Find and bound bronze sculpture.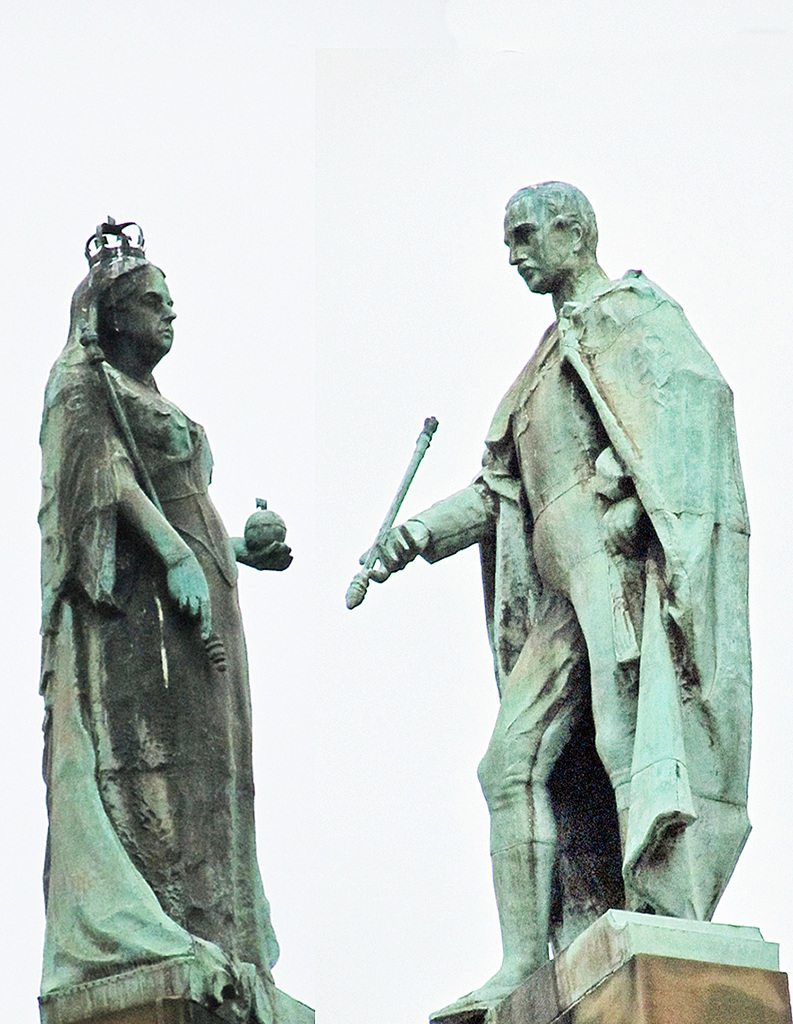
Bound: (27,218,289,991).
